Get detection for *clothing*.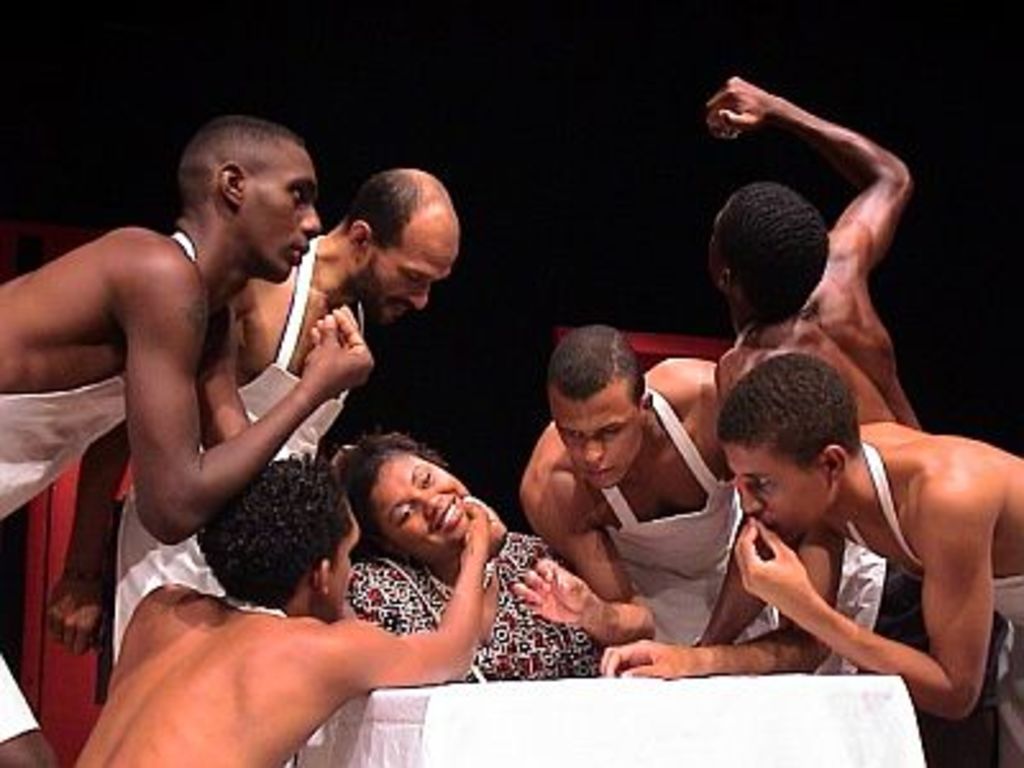
Detection: select_region(233, 148, 328, 284).
